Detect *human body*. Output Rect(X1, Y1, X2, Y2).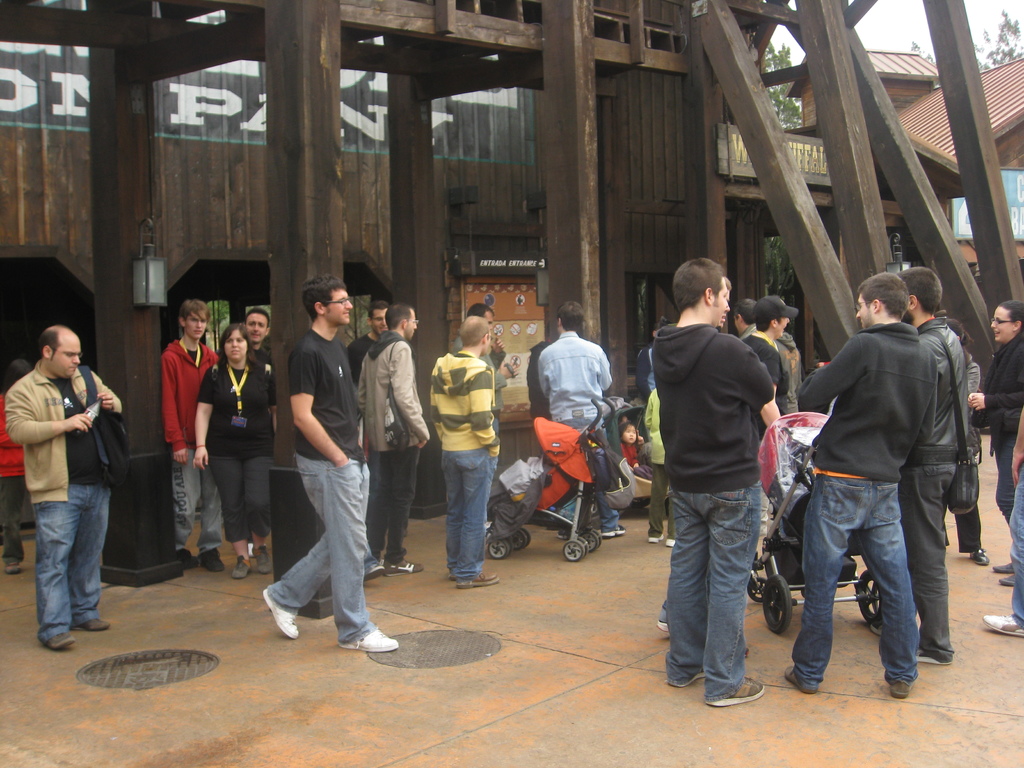
Rect(187, 355, 286, 585).
